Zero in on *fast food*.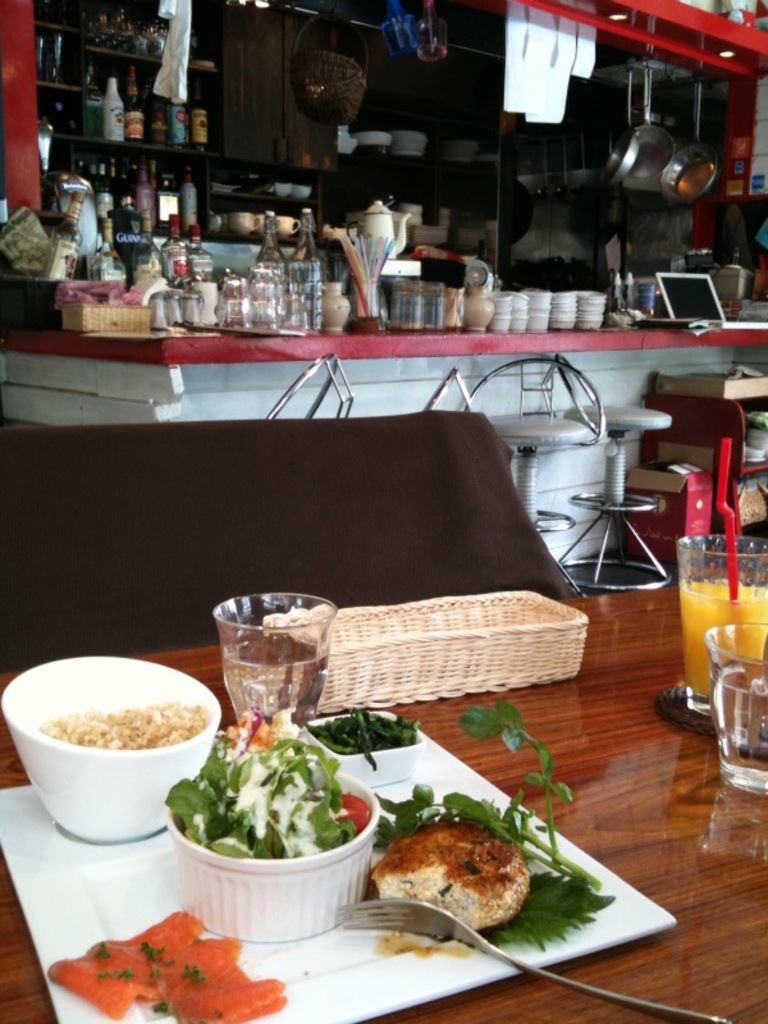
Zeroed in: select_region(163, 708, 360, 852).
